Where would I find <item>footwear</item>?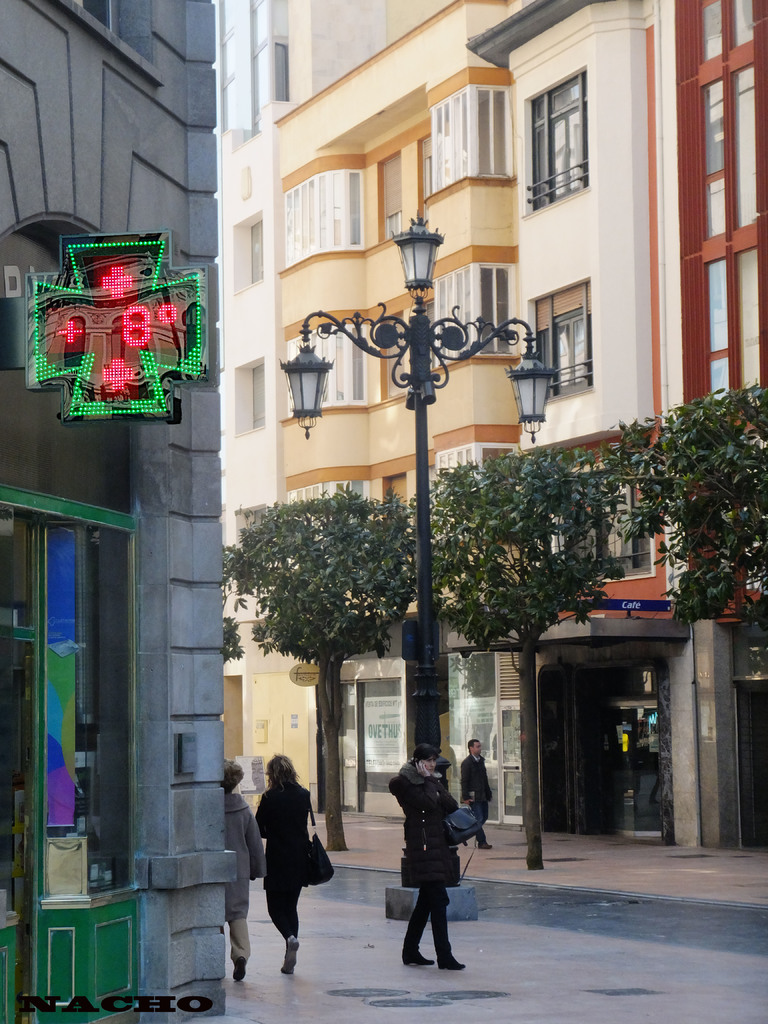
At {"x1": 233, "y1": 956, "x2": 251, "y2": 982}.
